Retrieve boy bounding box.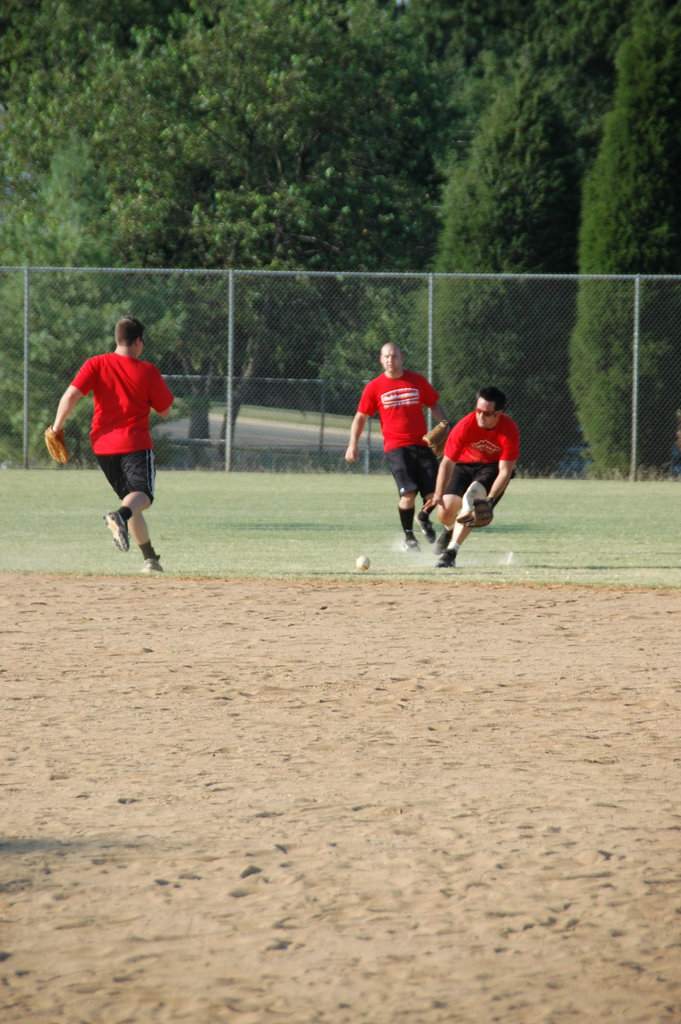
Bounding box: (left=48, top=307, right=174, bottom=582).
